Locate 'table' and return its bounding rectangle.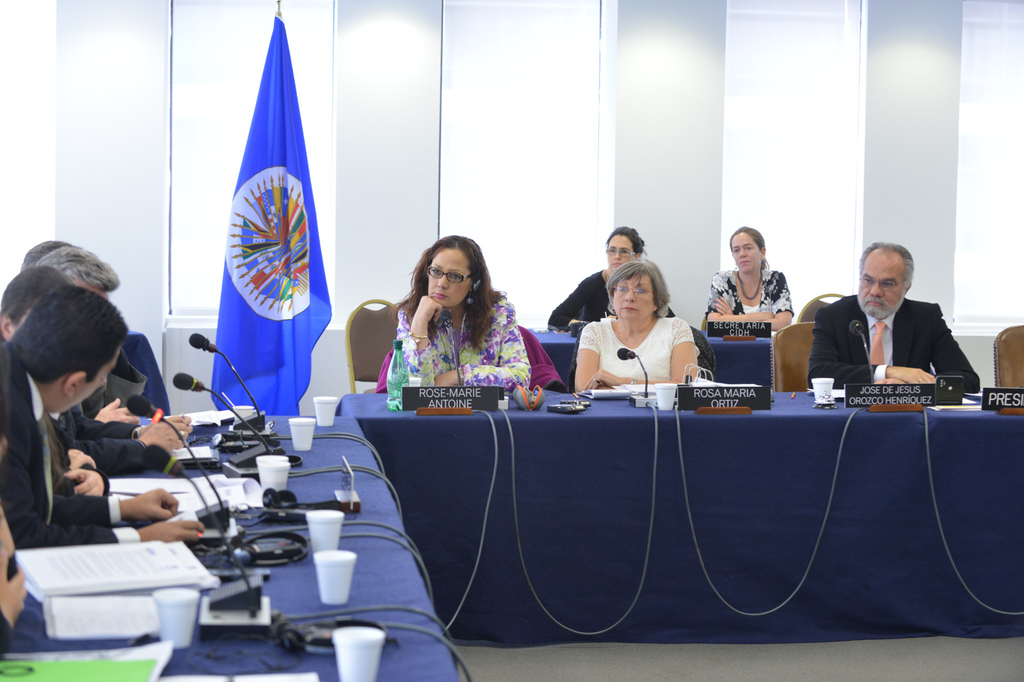
[left=3, top=408, right=463, bottom=681].
